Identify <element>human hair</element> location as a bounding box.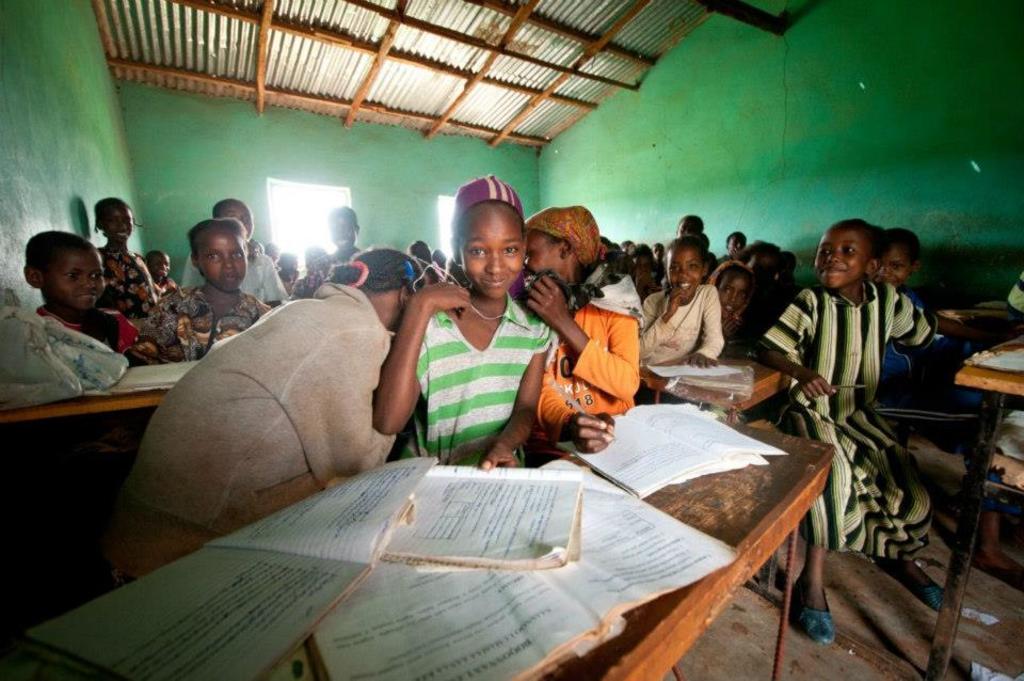
(432, 248, 449, 268).
